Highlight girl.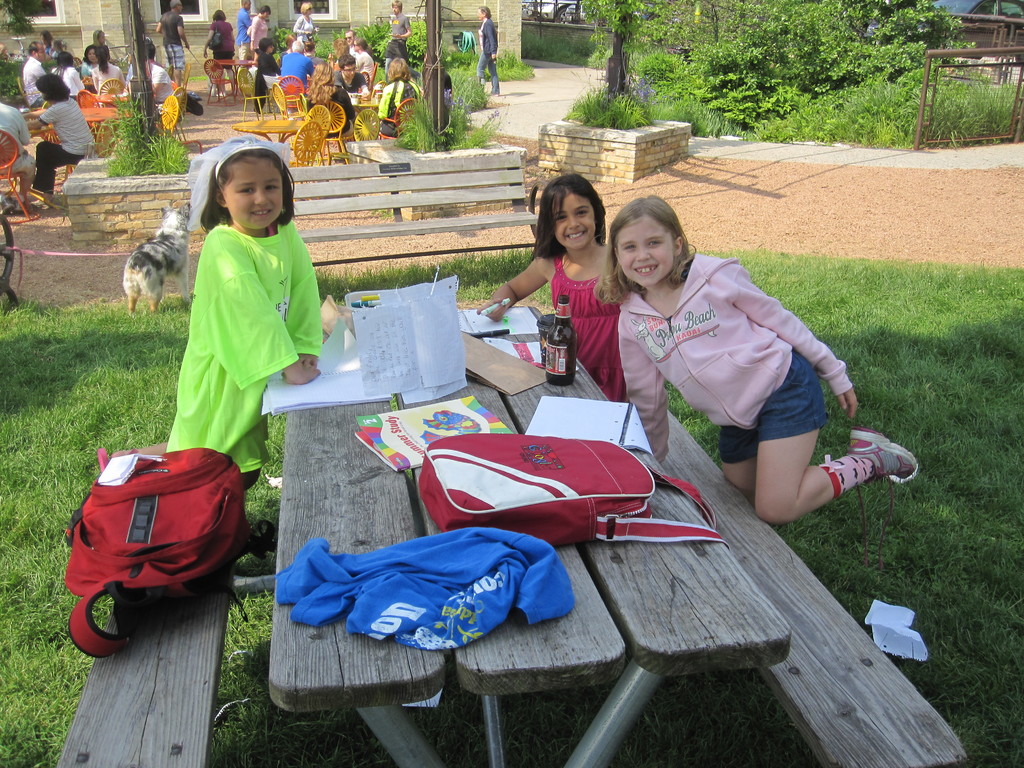
Highlighted region: <box>357,36,378,77</box>.
